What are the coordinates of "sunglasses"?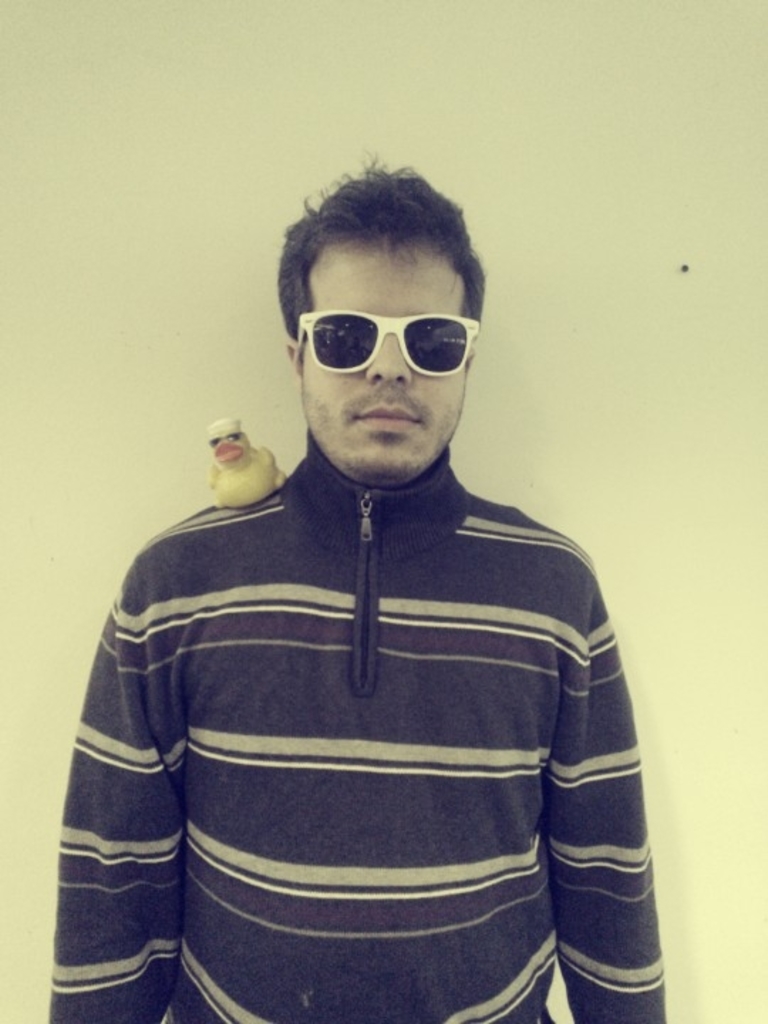
locate(299, 307, 475, 375).
